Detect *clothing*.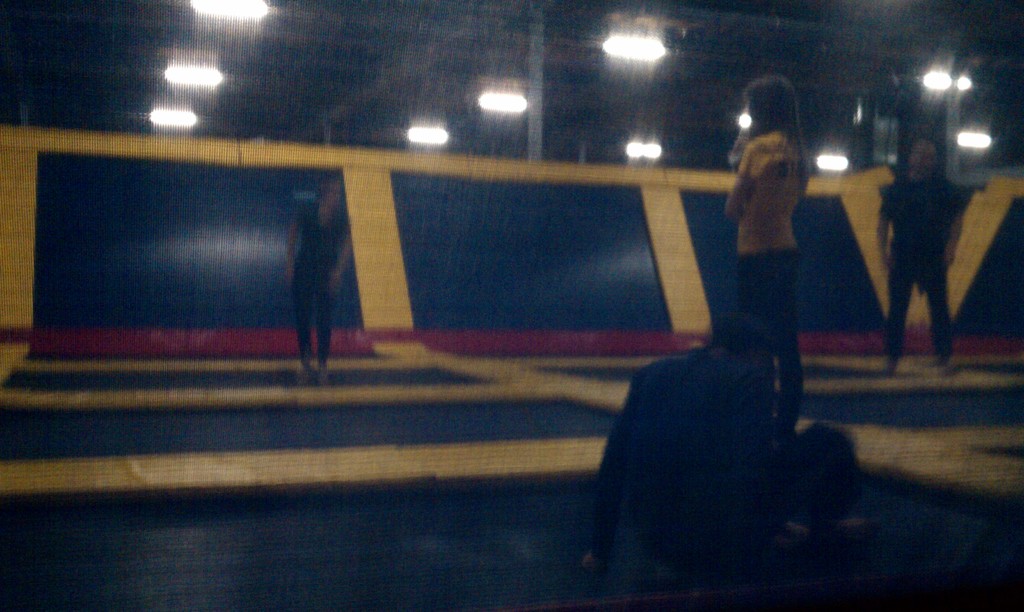
Detected at 292 199 350 358.
